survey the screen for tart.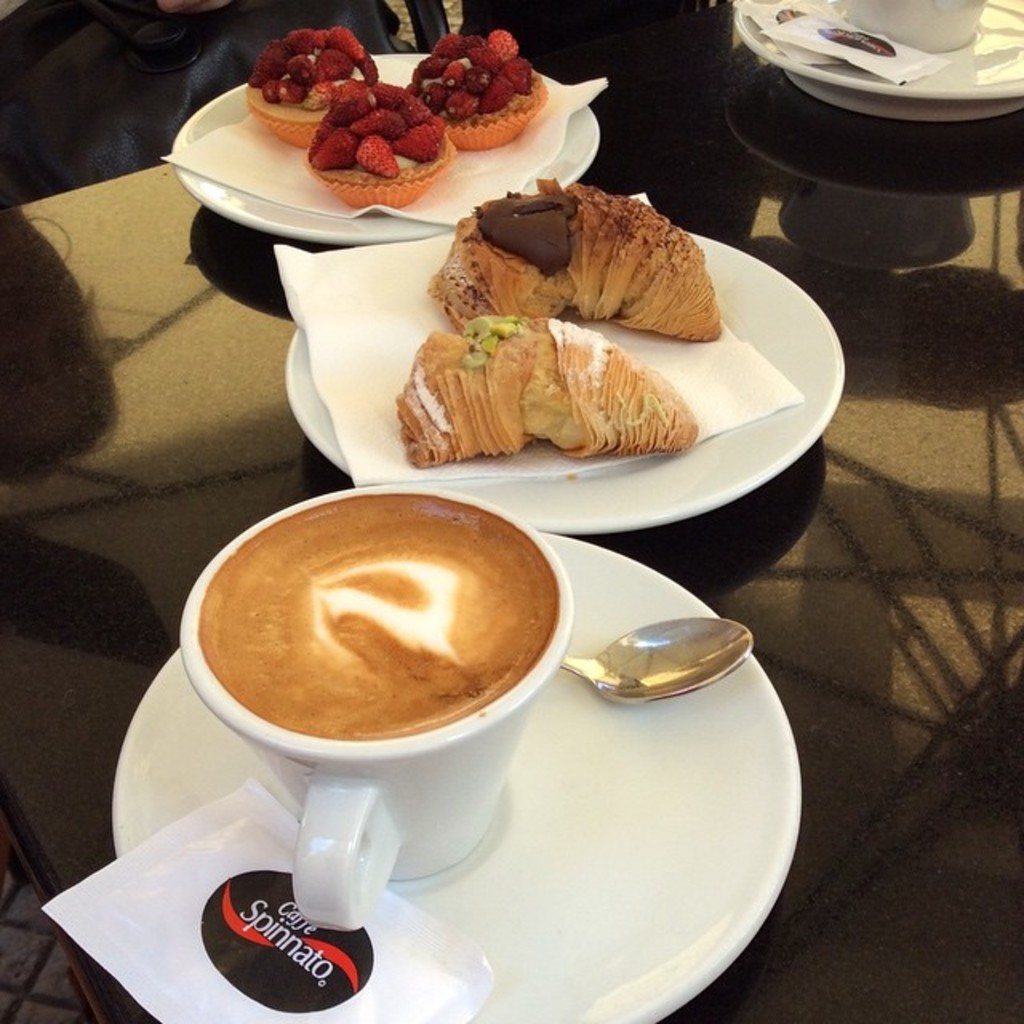
Survey found: [left=218, top=35, right=590, bottom=227].
